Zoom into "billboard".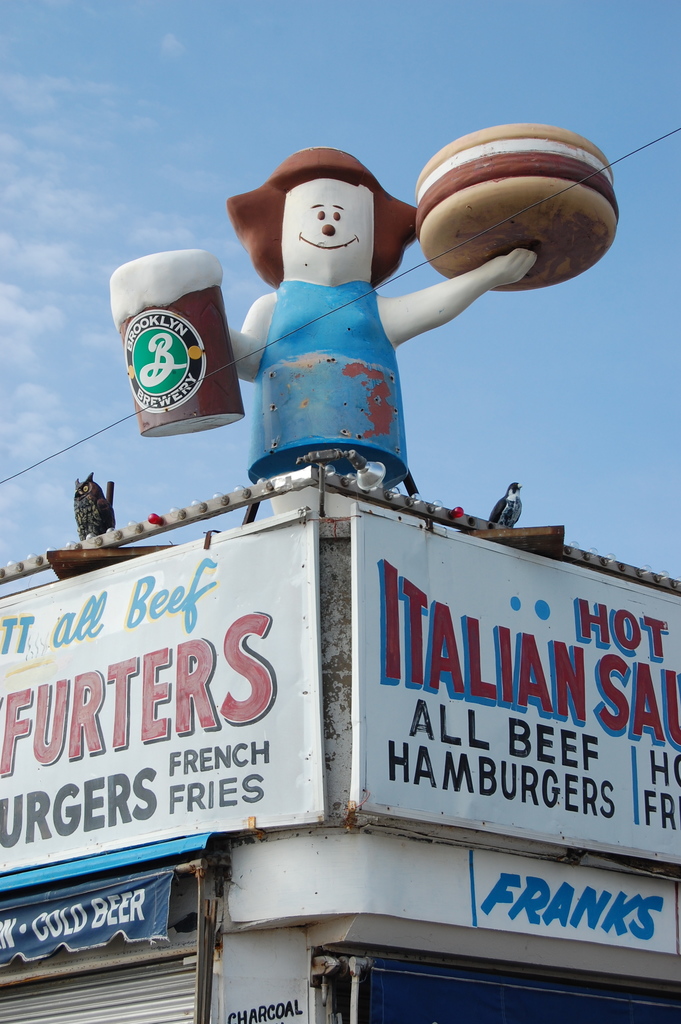
Zoom target: 0,512,334,876.
